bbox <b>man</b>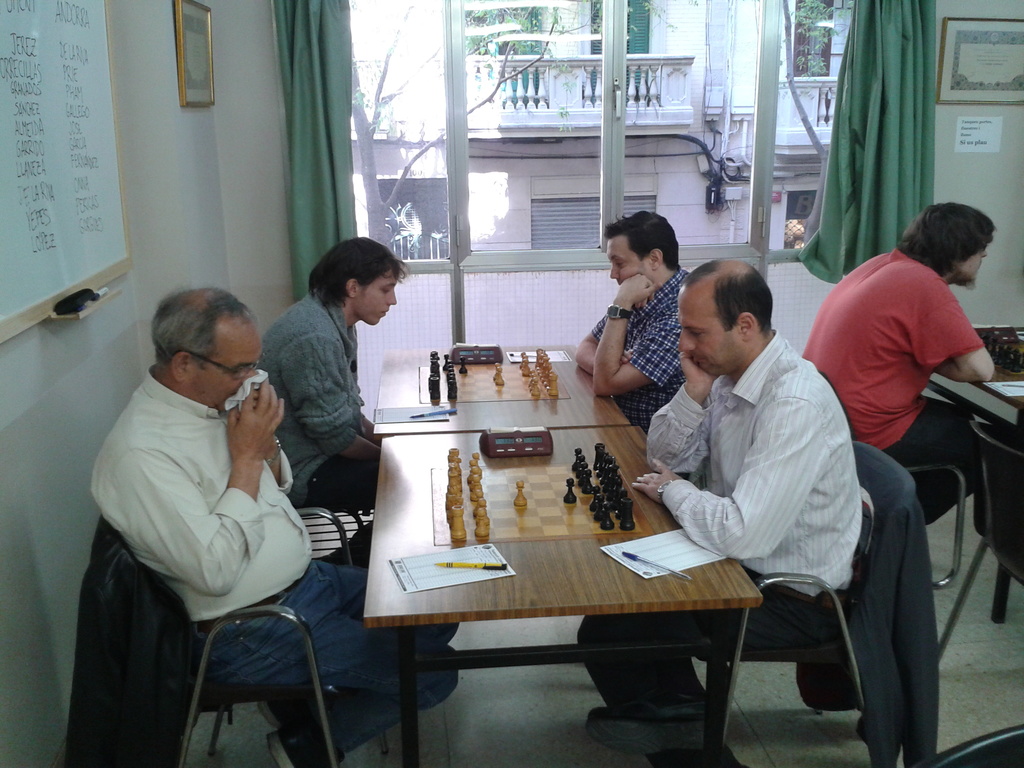
x1=258 y1=230 x2=410 y2=568
